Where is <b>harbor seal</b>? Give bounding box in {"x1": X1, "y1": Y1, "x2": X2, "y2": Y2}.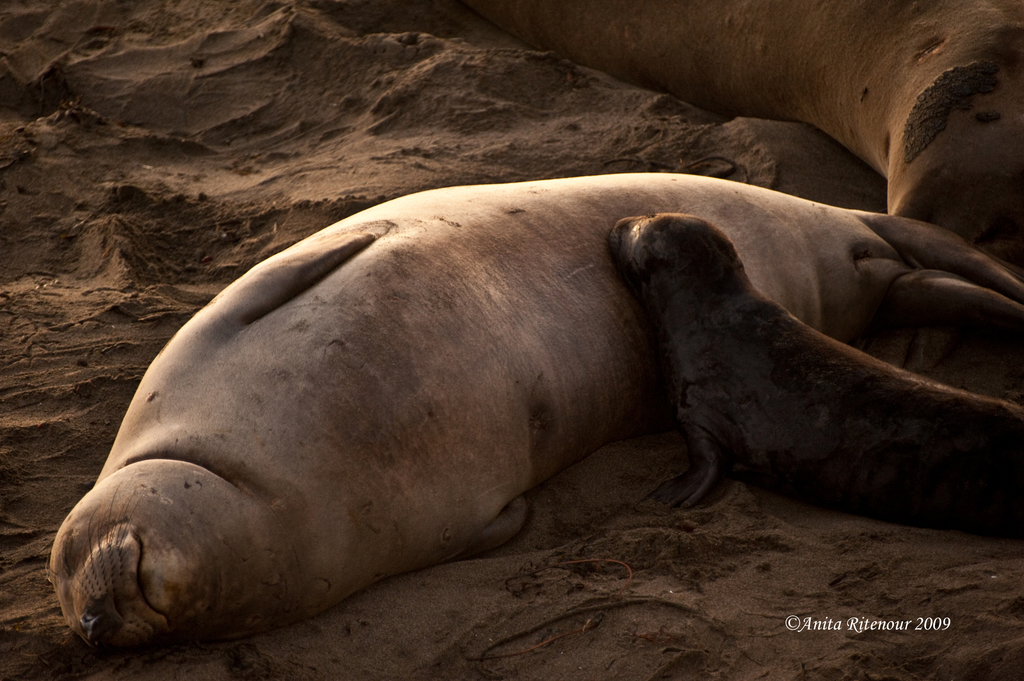
{"x1": 596, "y1": 186, "x2": 975, "y2": 538}.
